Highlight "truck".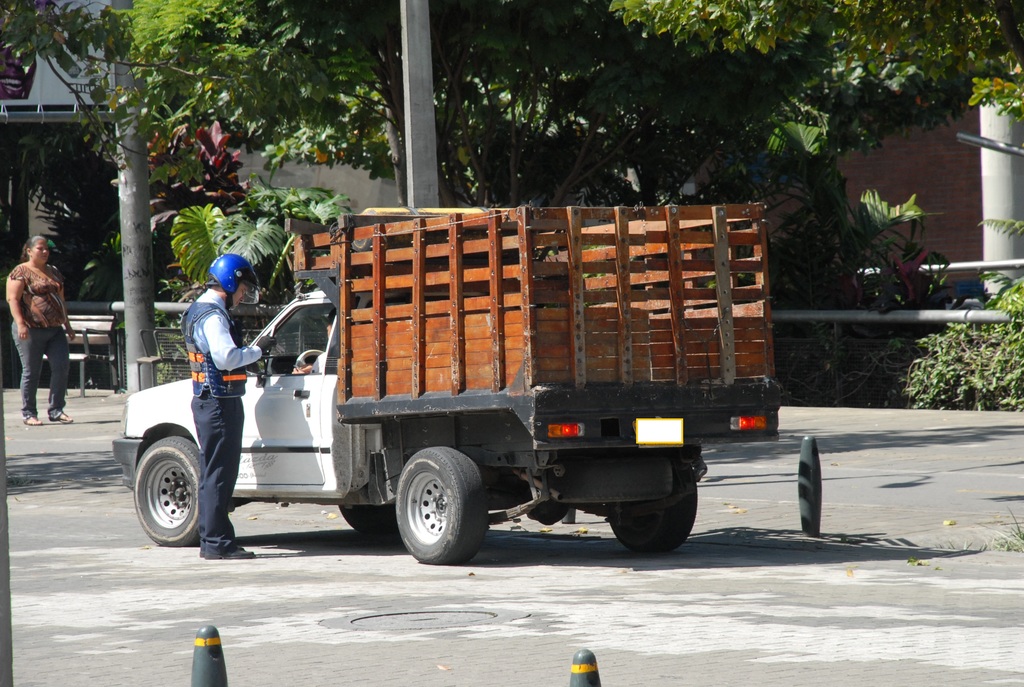
Highlighted region: <box>142,184,764,581</box>.
